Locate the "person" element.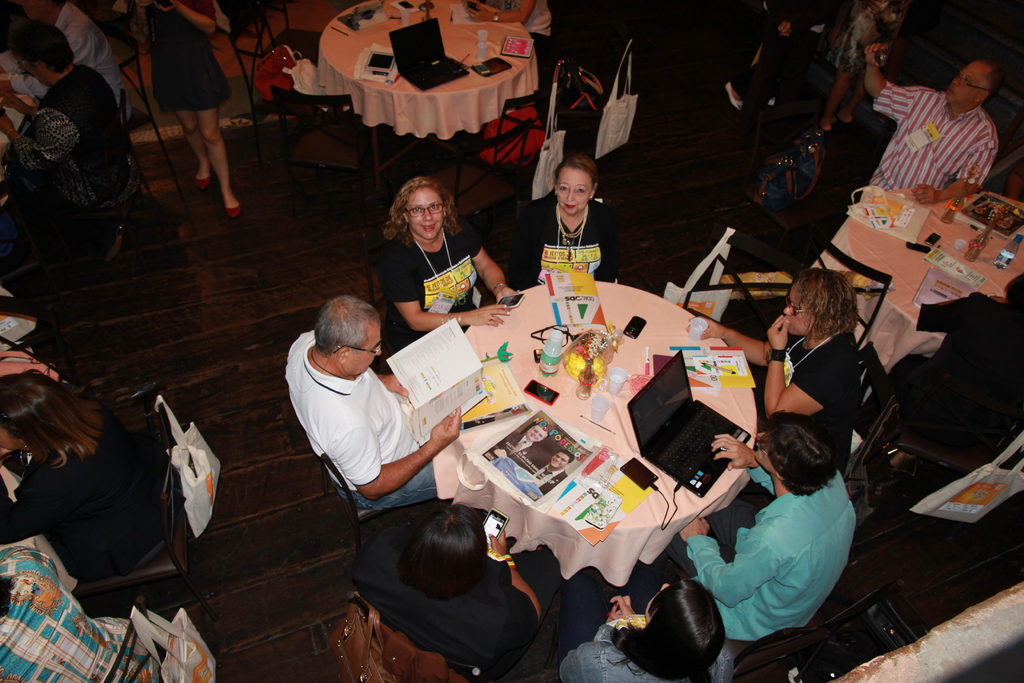
Element bbox: rect(562, 572, 735, 682).
